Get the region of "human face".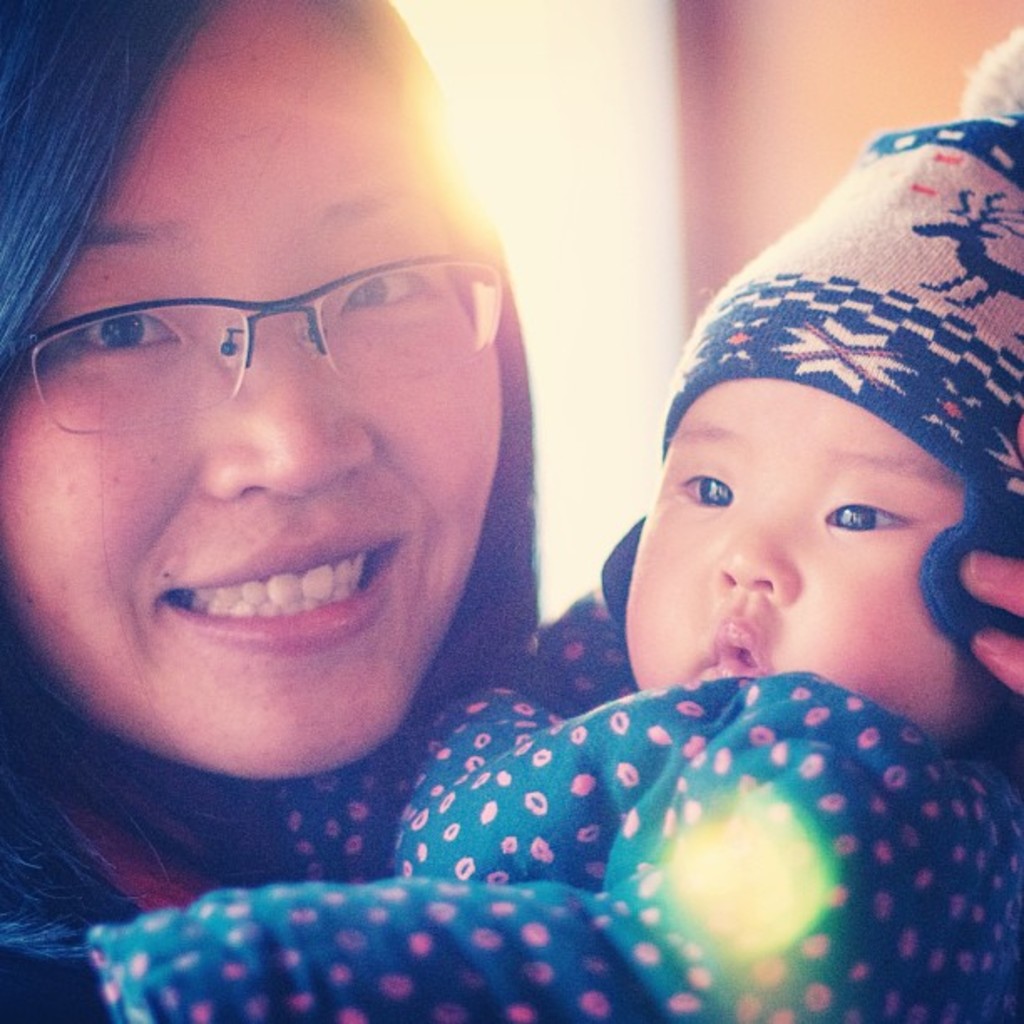
[left=621, top=385, right=1017, bottom=765].
